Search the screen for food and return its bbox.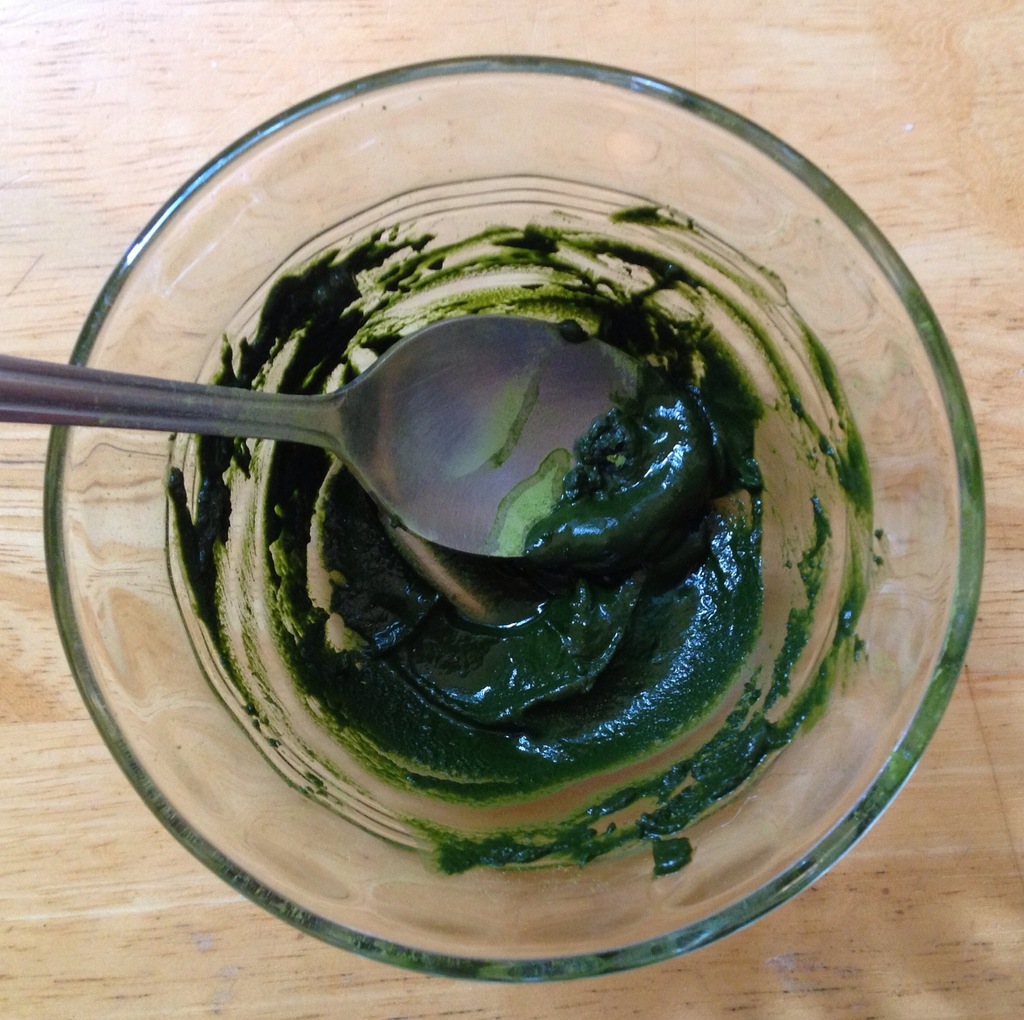
Found: box(158, 303, 886, 877).
